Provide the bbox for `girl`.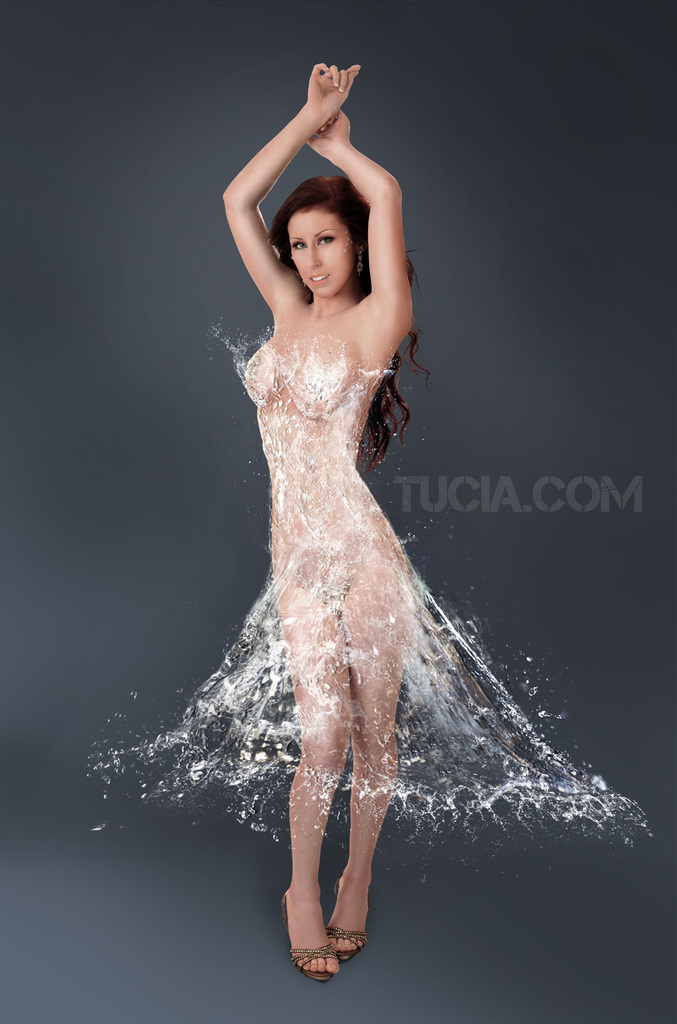
box(95, 61, 619, 977).
